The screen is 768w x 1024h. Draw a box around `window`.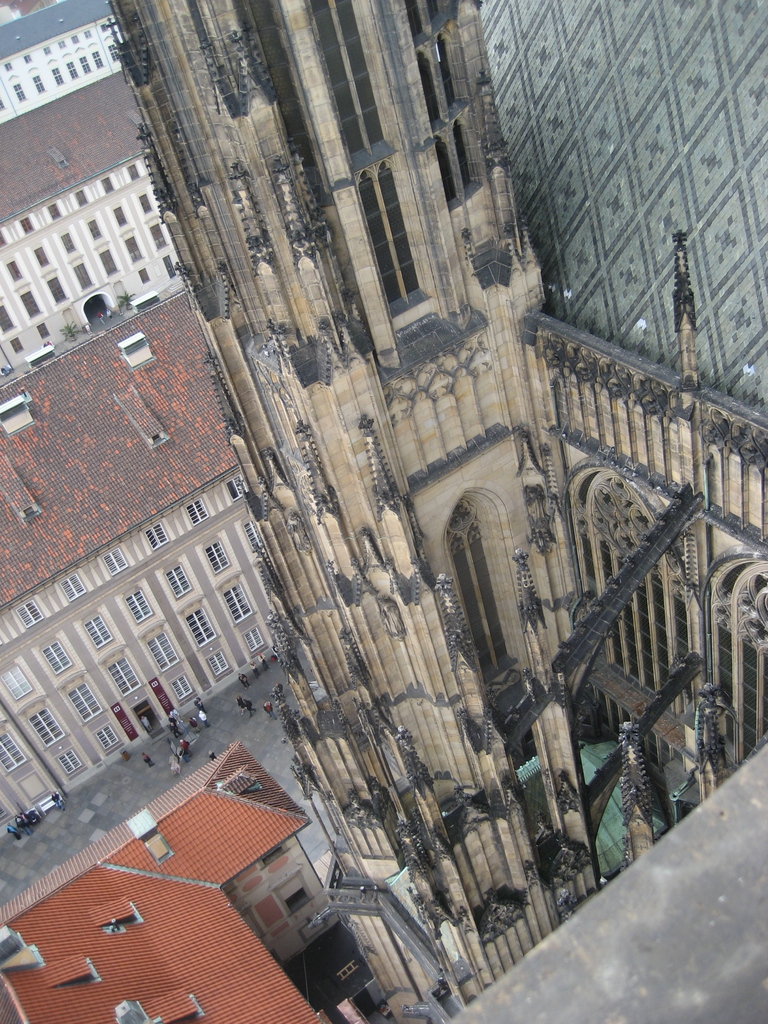
(x1=139, y1=522, x2=171, y2=554).
